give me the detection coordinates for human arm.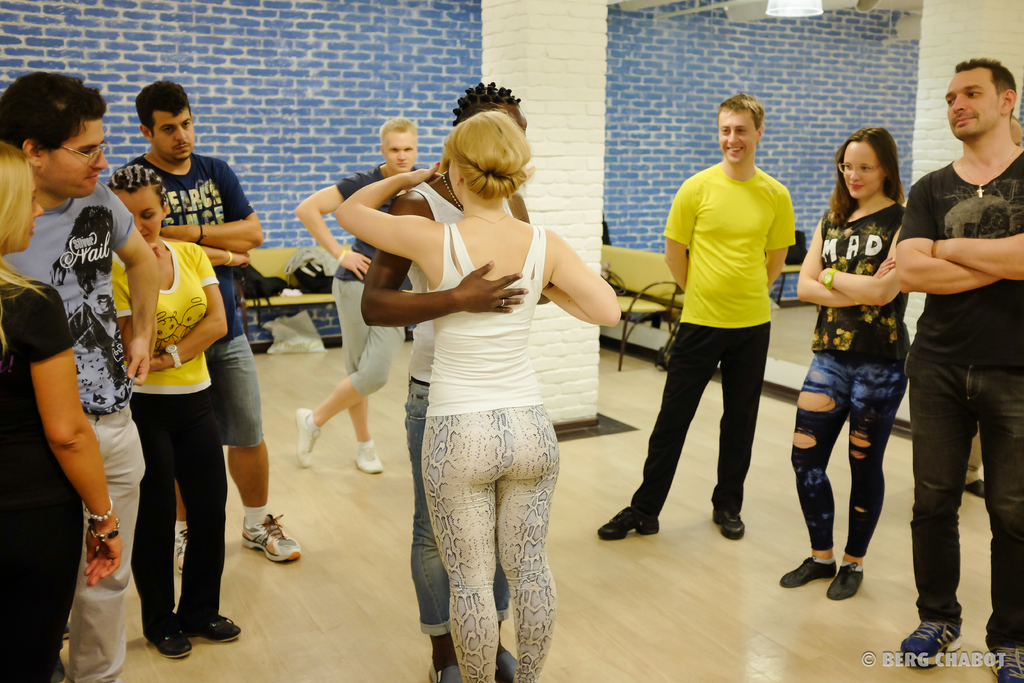
<region>149, 237, 228, 372</region>.
